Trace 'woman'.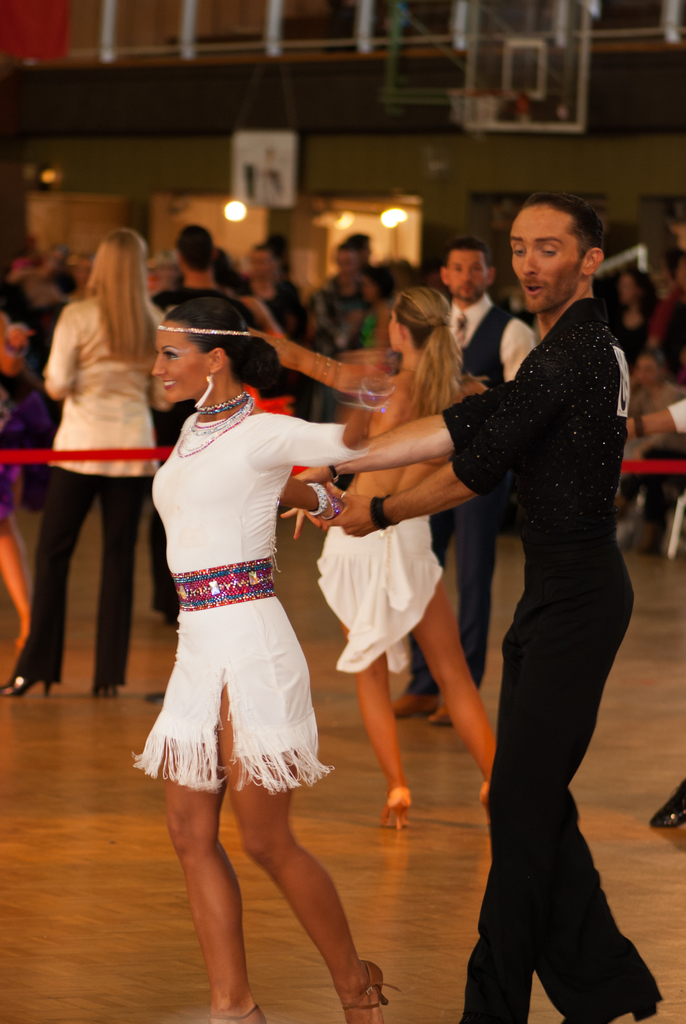
Traced to bbox=(132, 294, 395, 1023).
